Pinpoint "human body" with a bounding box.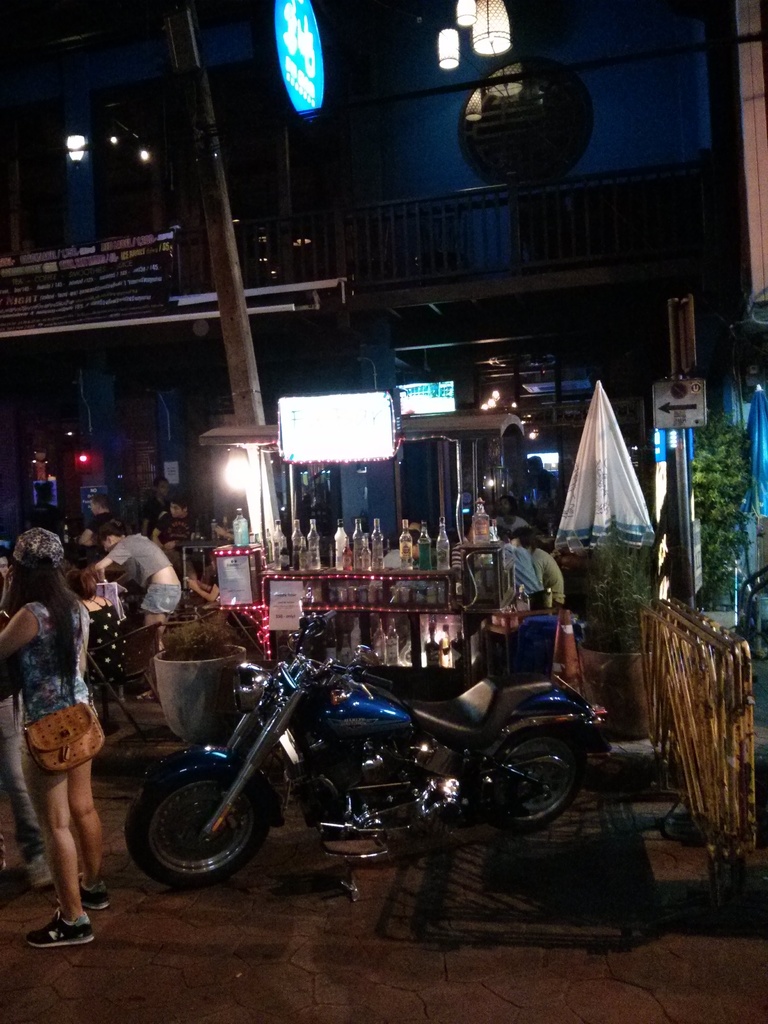
detection(488, 485, 515, 525).
